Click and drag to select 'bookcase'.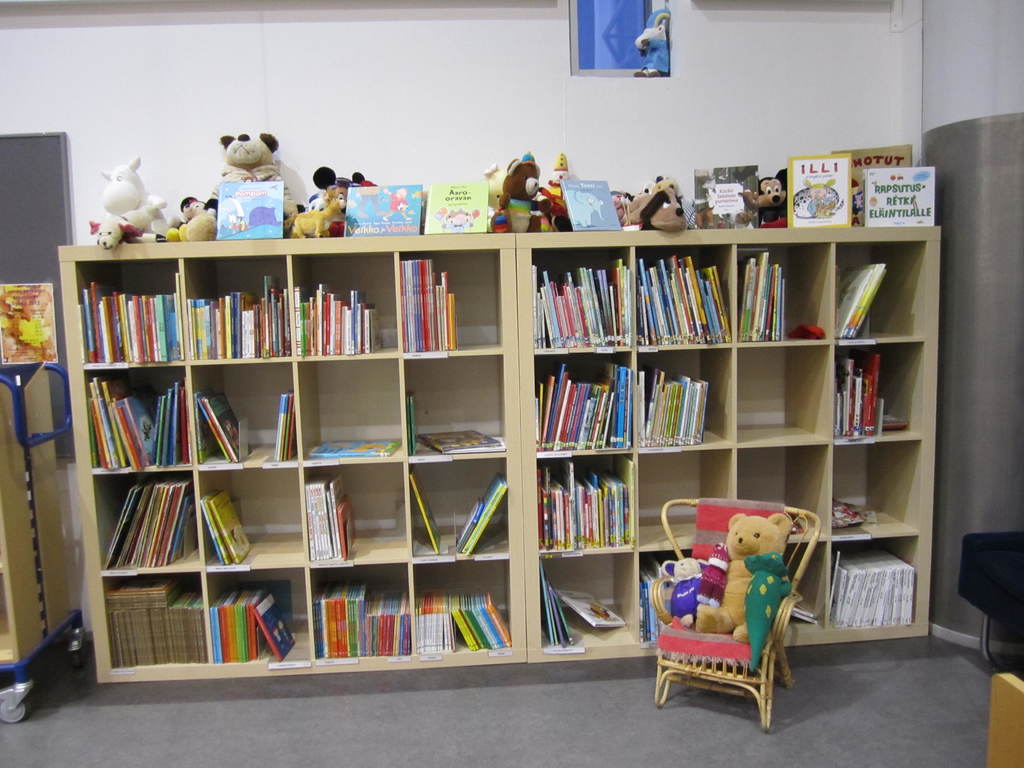
Selection: Rect(58, 225, 943, 682).
